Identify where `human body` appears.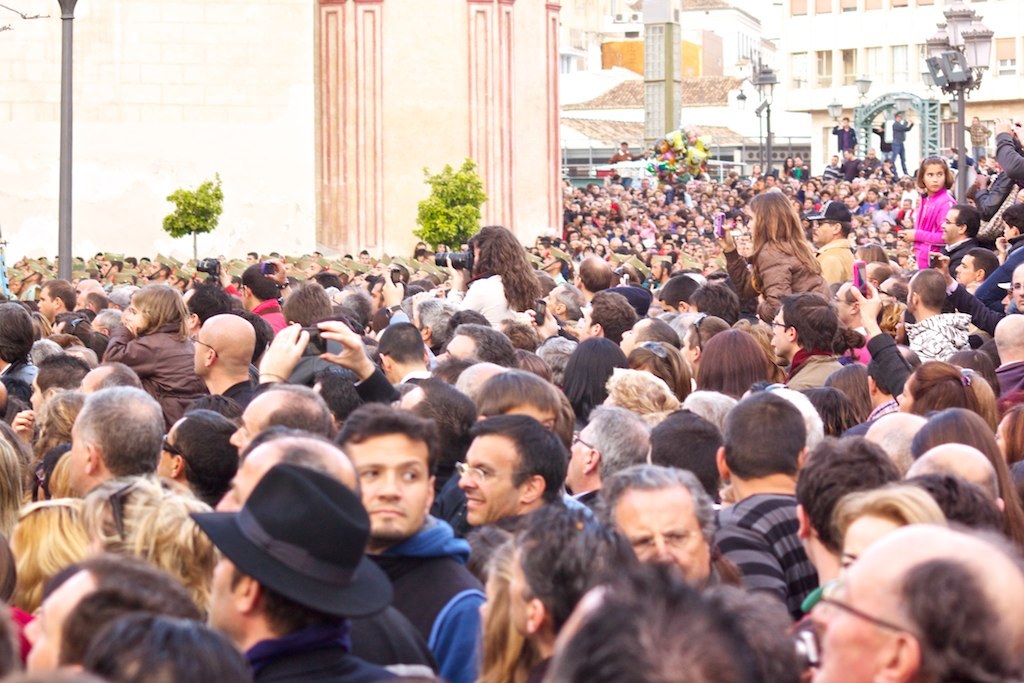
Appears at (182, 280, 235, 336).
